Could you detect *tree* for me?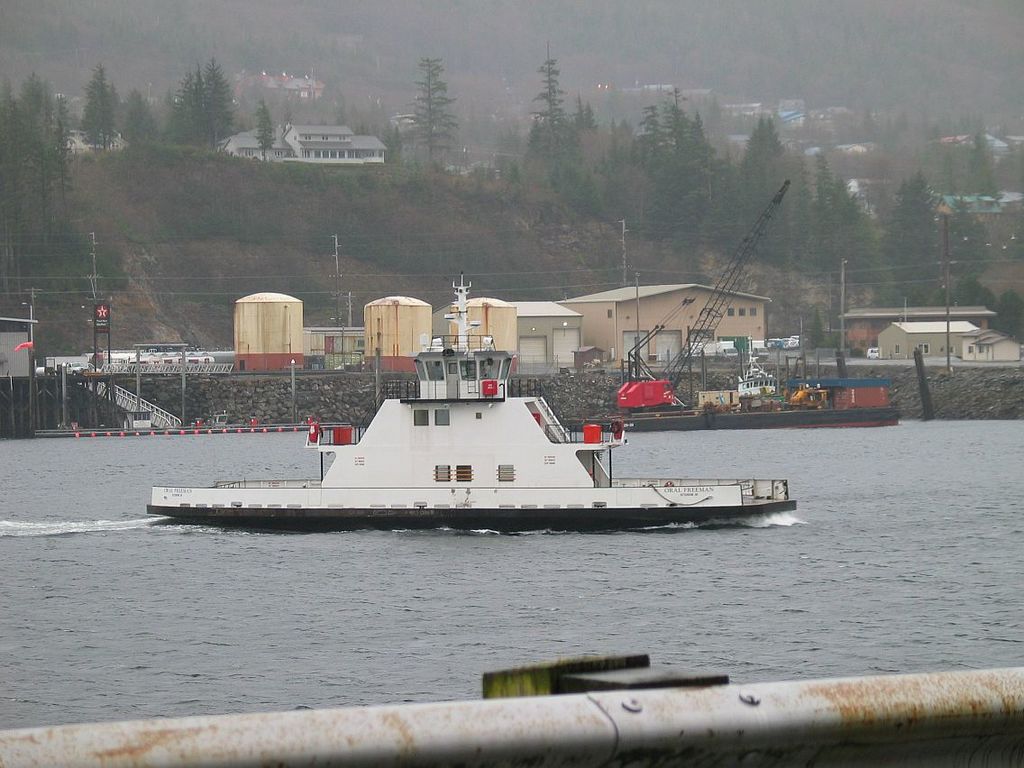
Detection result: left=69, top=60, right=125, bottom=147.
